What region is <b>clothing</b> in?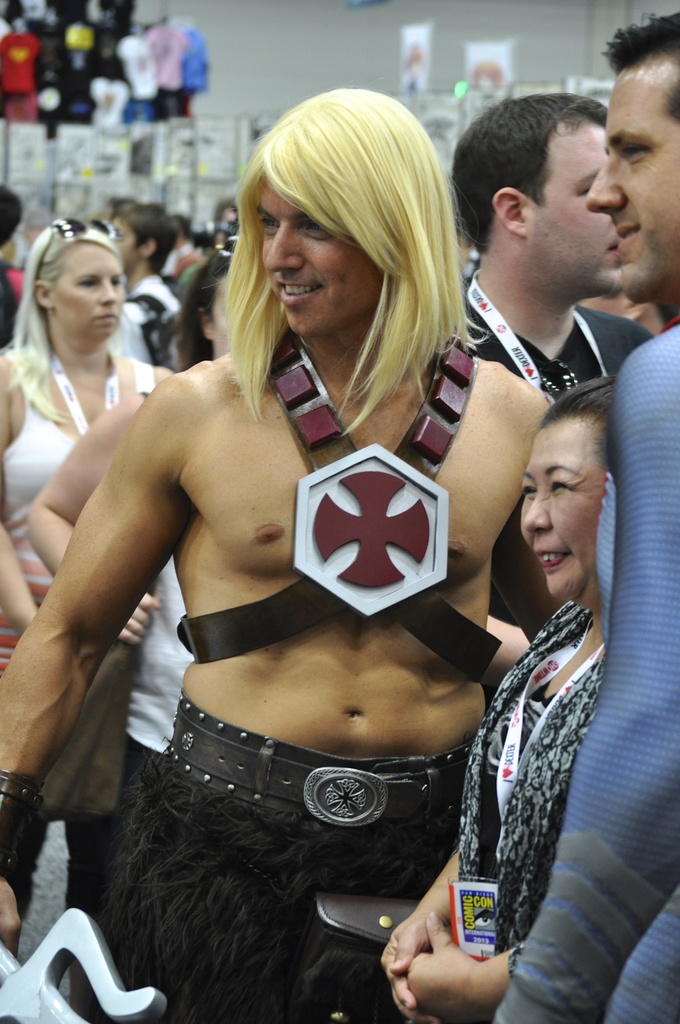
x1=44 y1=563 x2=204 y2=918.
